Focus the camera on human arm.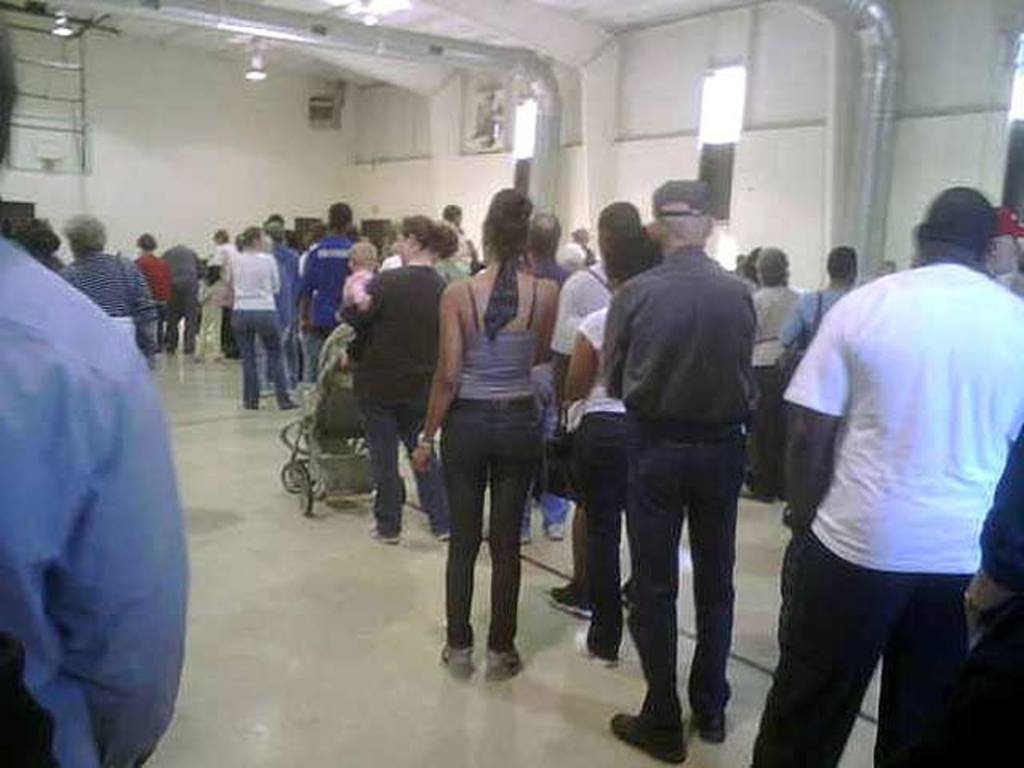
Focus region: BBox(605, 286, 635, 389).
